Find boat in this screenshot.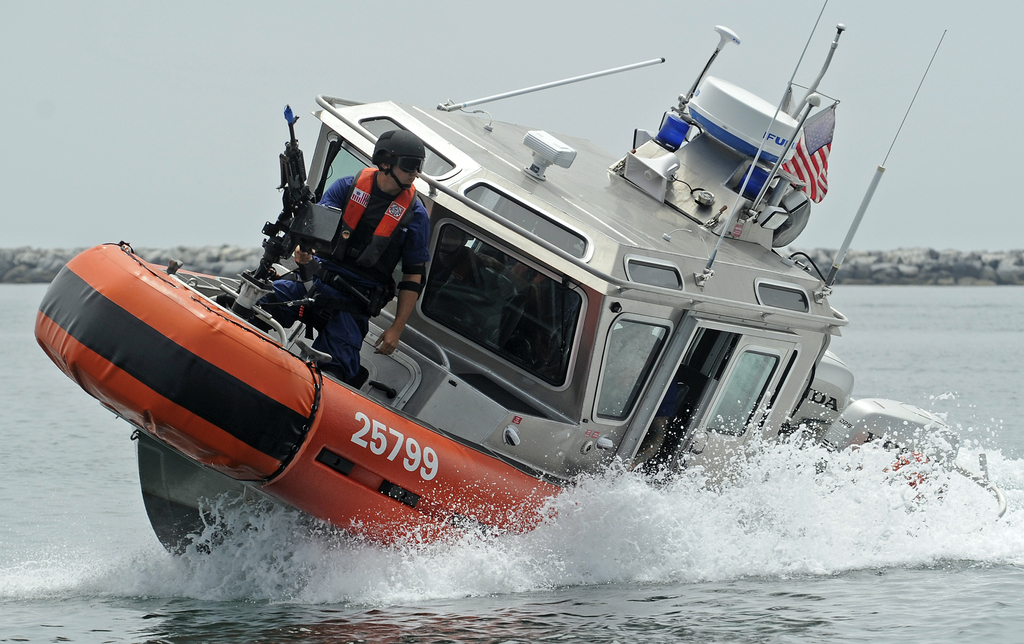
The bounding box for boat is crop(91, 27, 931, 545).
